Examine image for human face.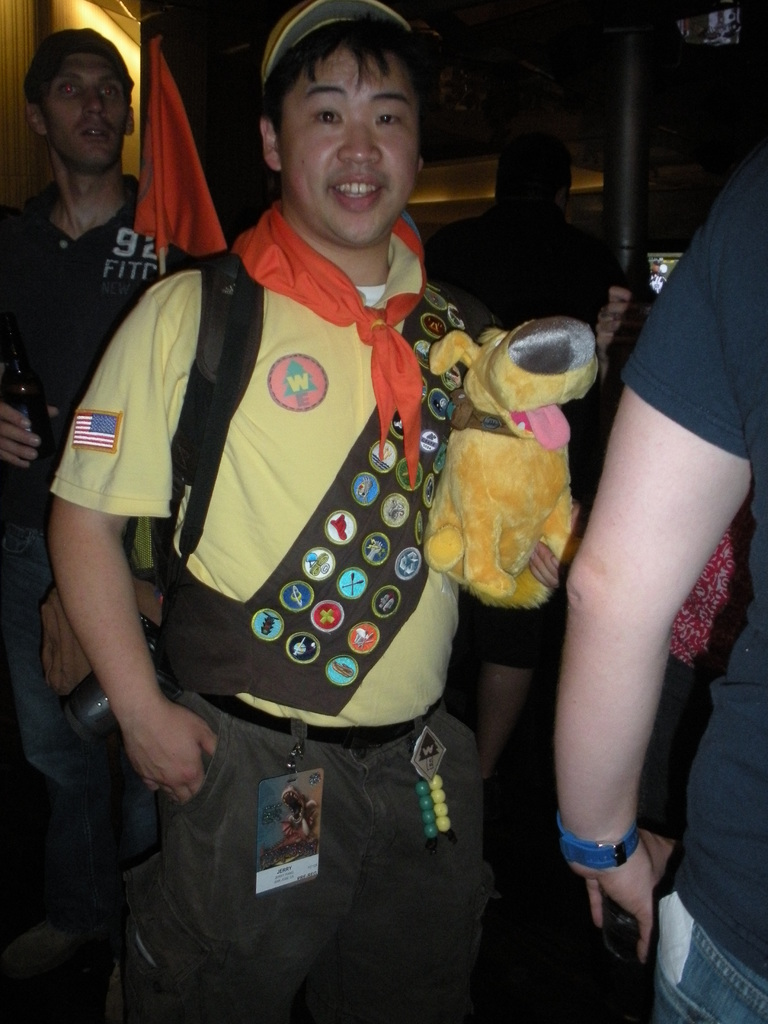
Examination result: left=38, top=55, right=131, bottom=166.
